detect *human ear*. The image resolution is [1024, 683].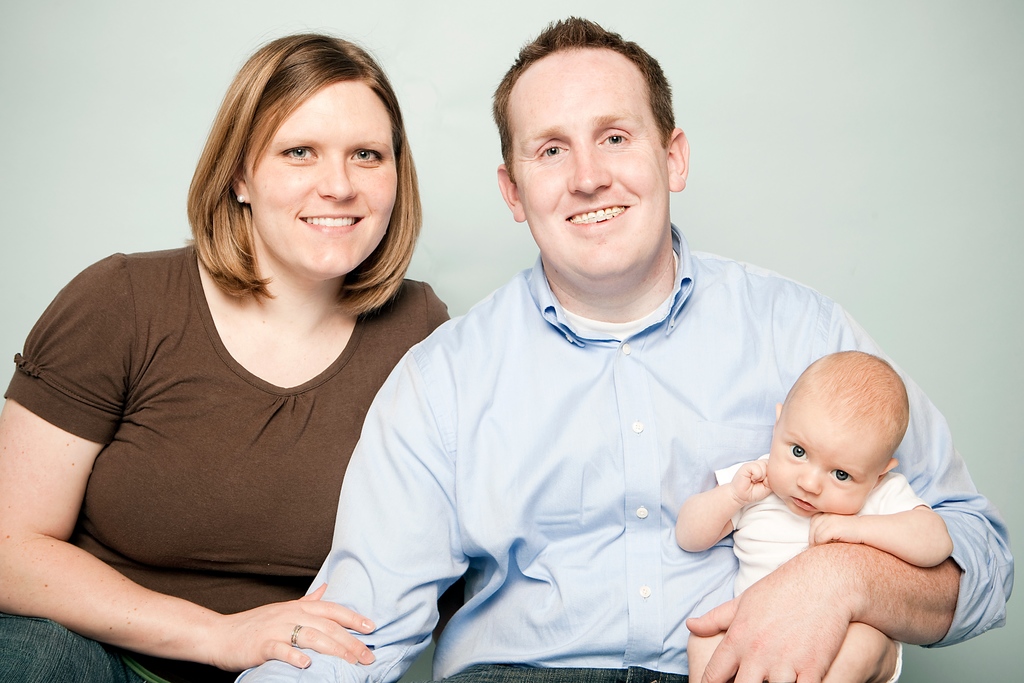
x1=230, y1=165, x2=252, y2=204.
